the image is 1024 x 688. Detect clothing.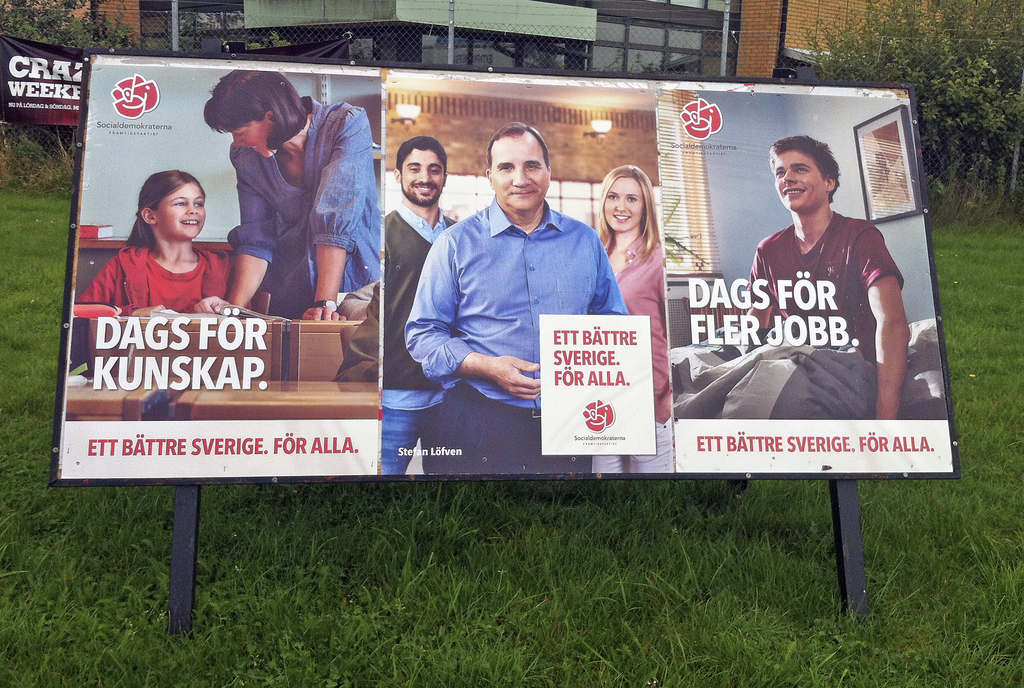
Detection: {"x1": 74, "y1": 245, "x2": 257, "y2": 319}.
